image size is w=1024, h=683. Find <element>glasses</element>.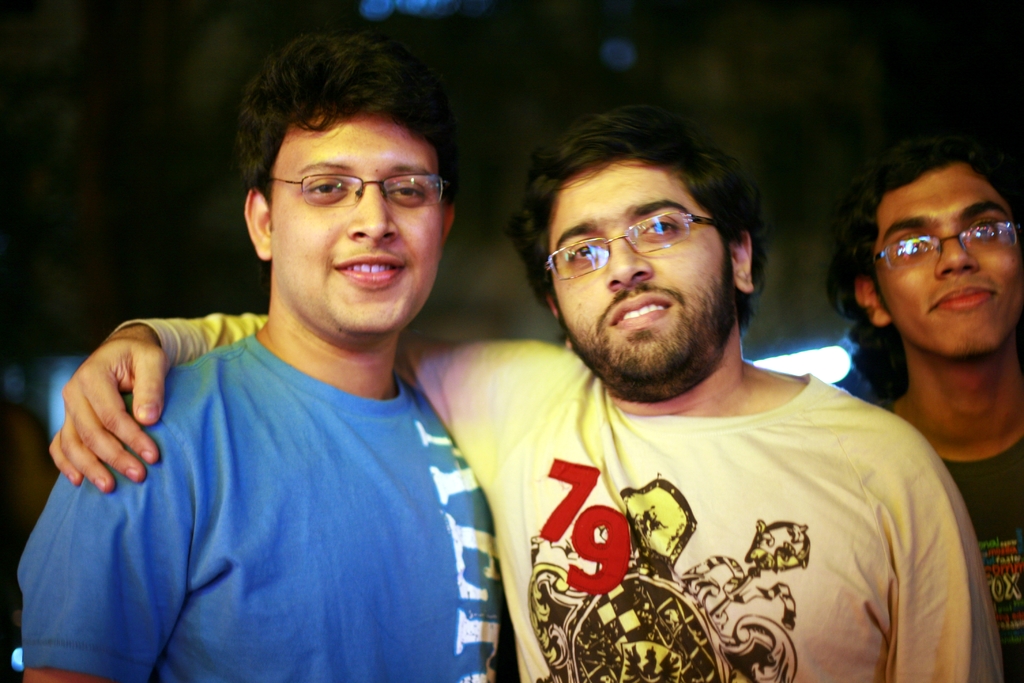
[251, 152, 449, 220].
